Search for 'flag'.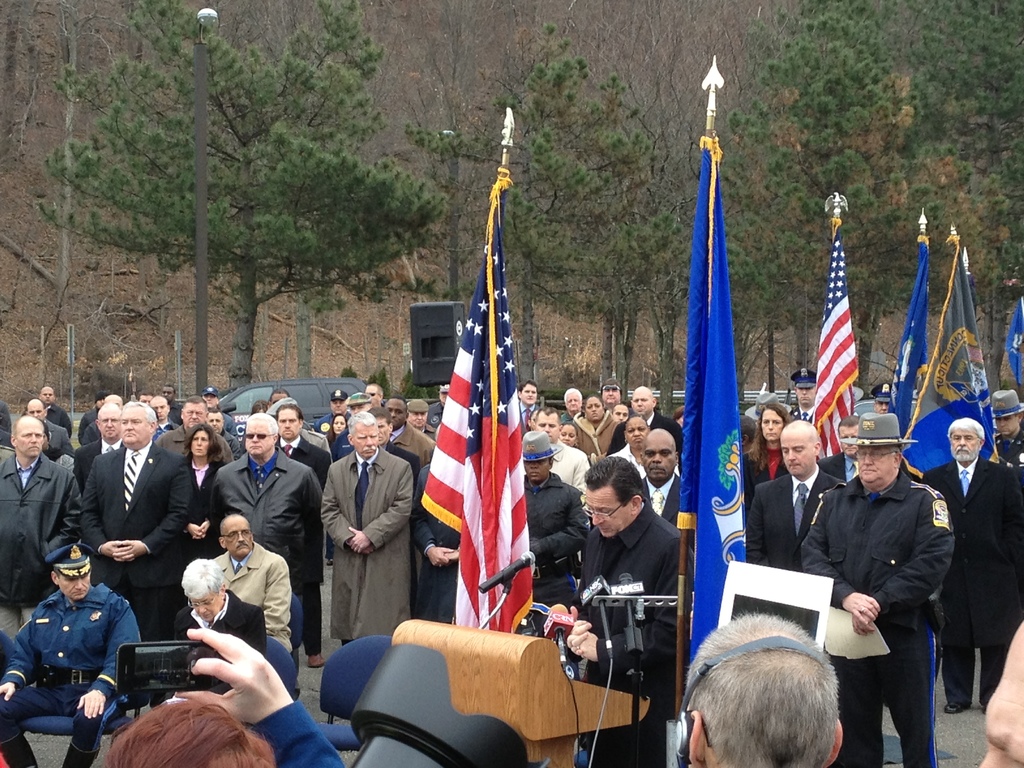
Found at 810 220 854 450.
